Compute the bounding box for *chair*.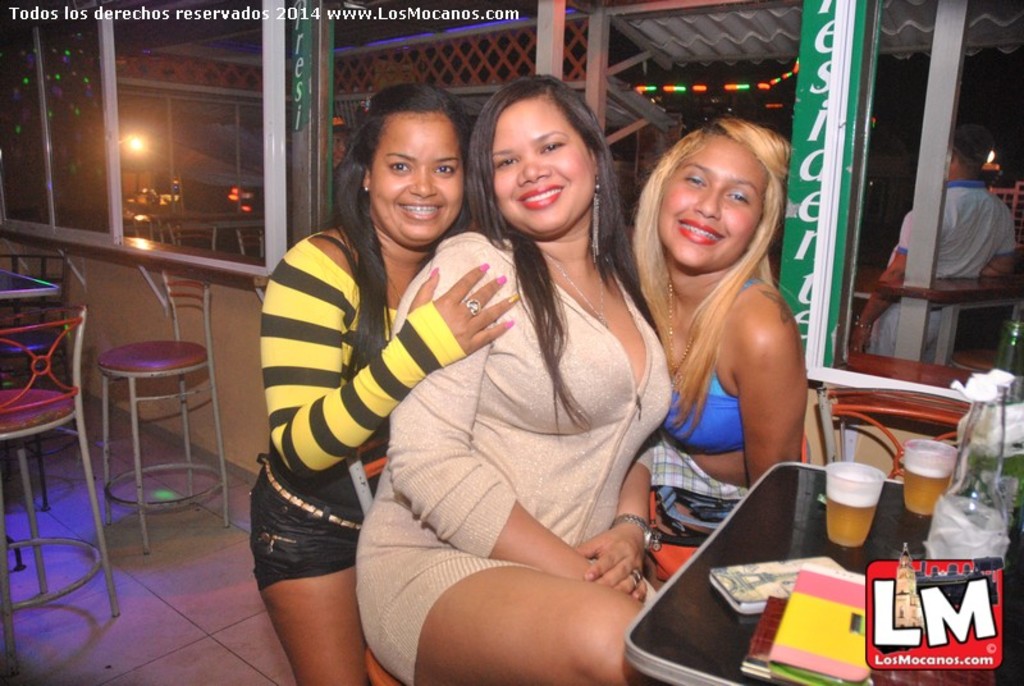
(x1=59, y1=269, x2=237, y2=586).
